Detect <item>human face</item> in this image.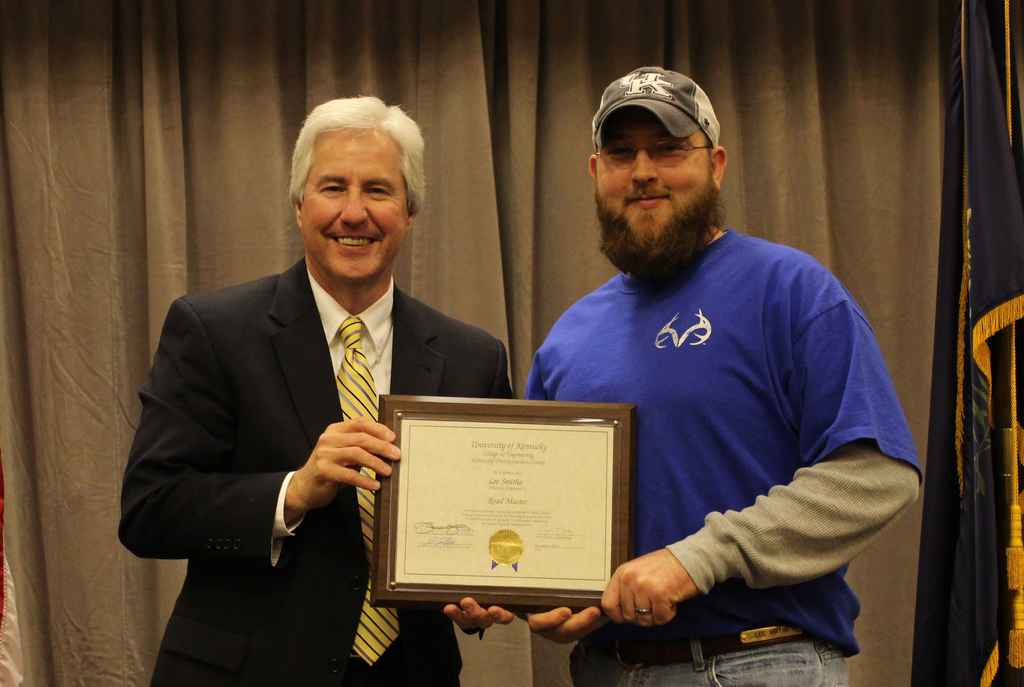
Detection: bbox=[301, 128, 410, 281].
